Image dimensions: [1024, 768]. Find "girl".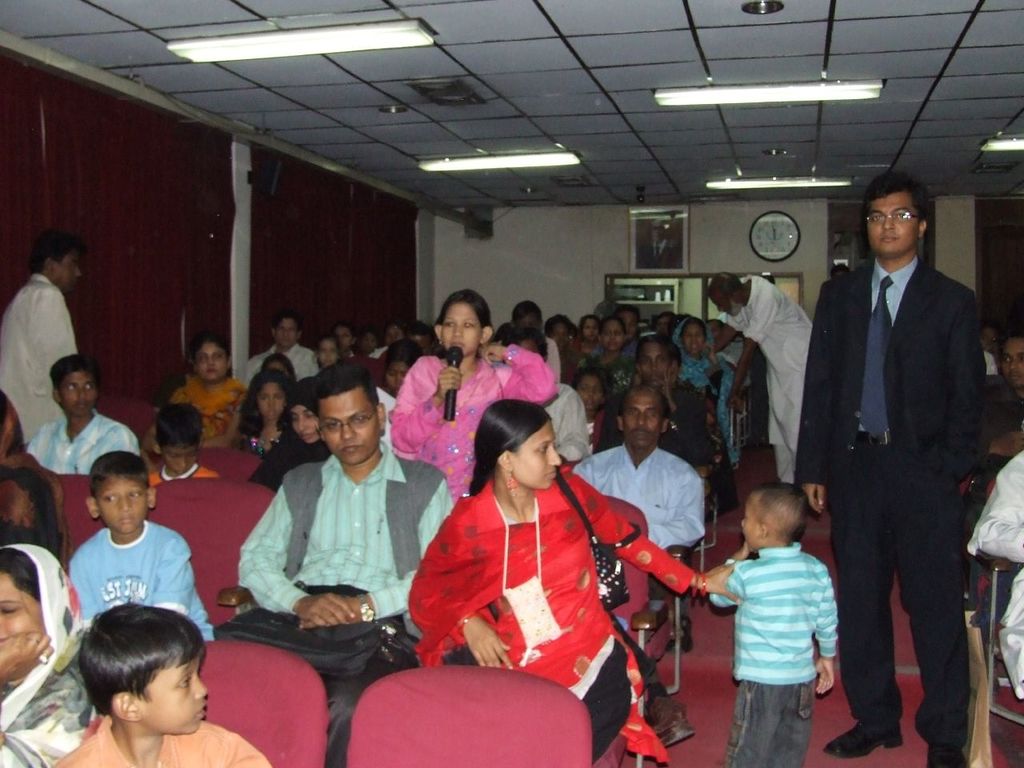
<box>171,330,245,442</box>.
